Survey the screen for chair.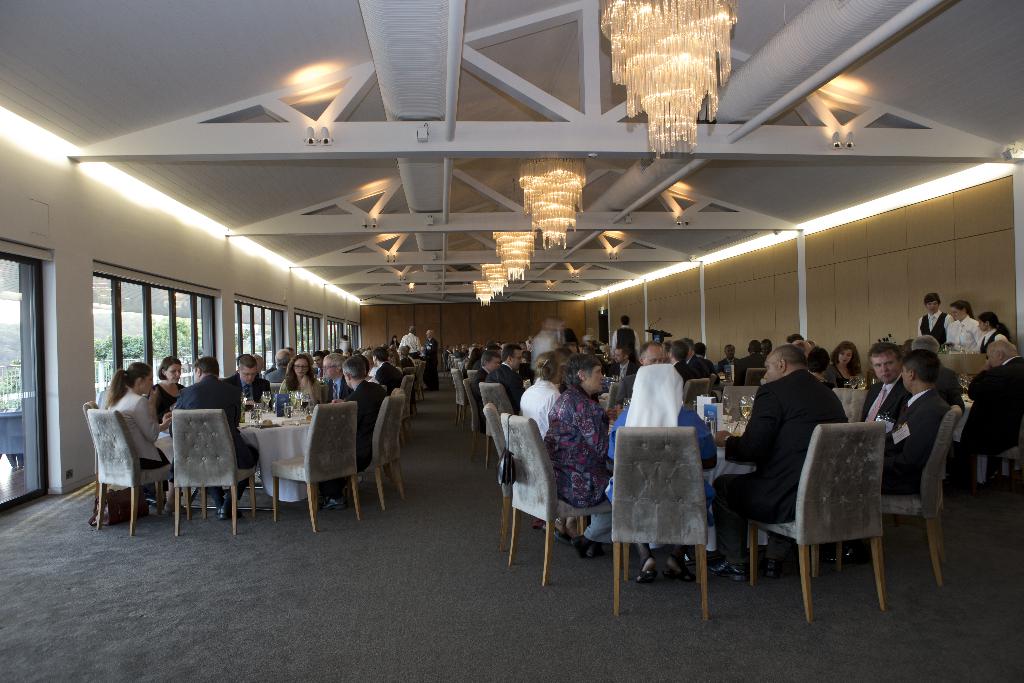
Survey found: <bbox>171, 409, 257, 536</bbox>.
